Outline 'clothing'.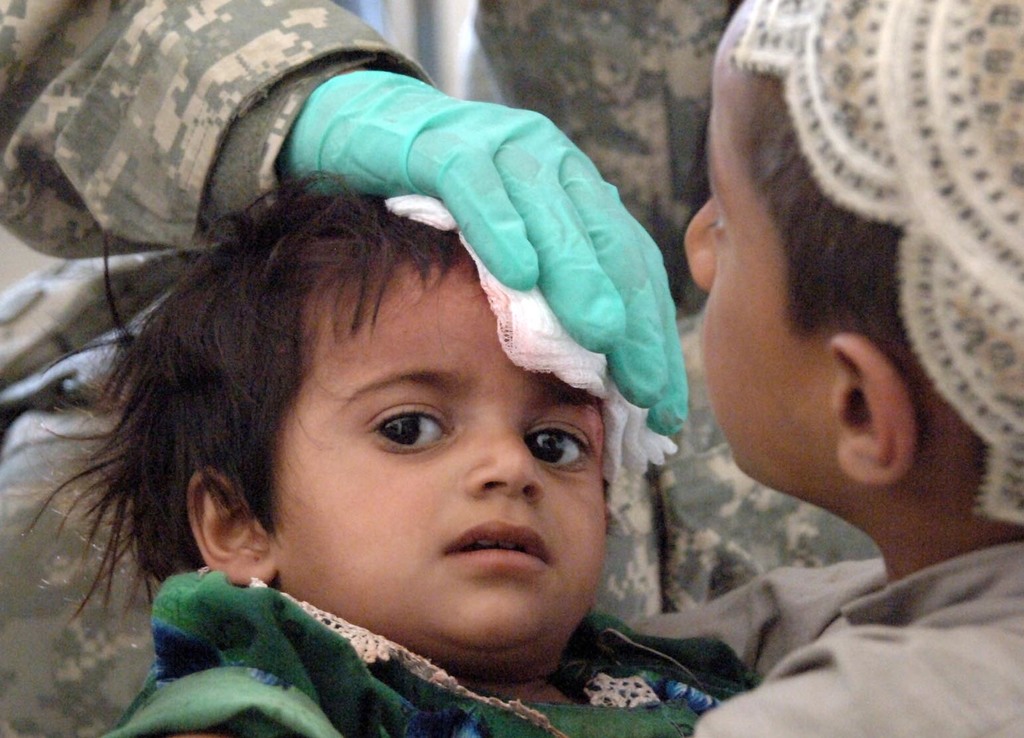
Outline: 645/545/1023/737.
